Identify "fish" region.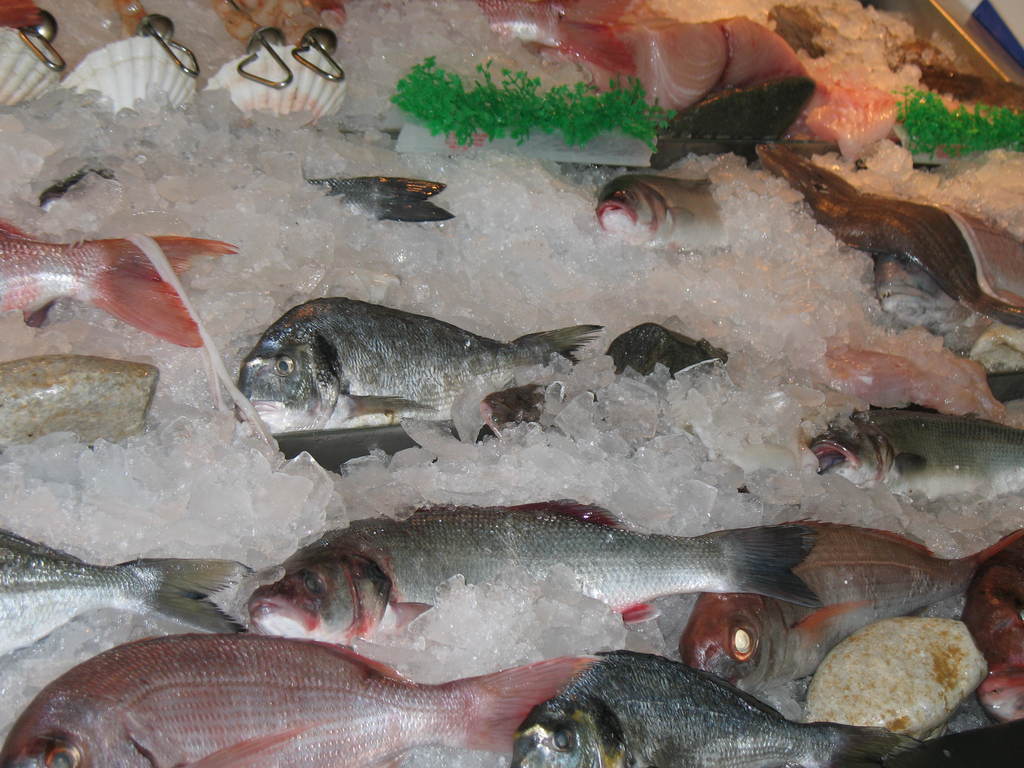
Region: locate(250, 505, 820, 656).
